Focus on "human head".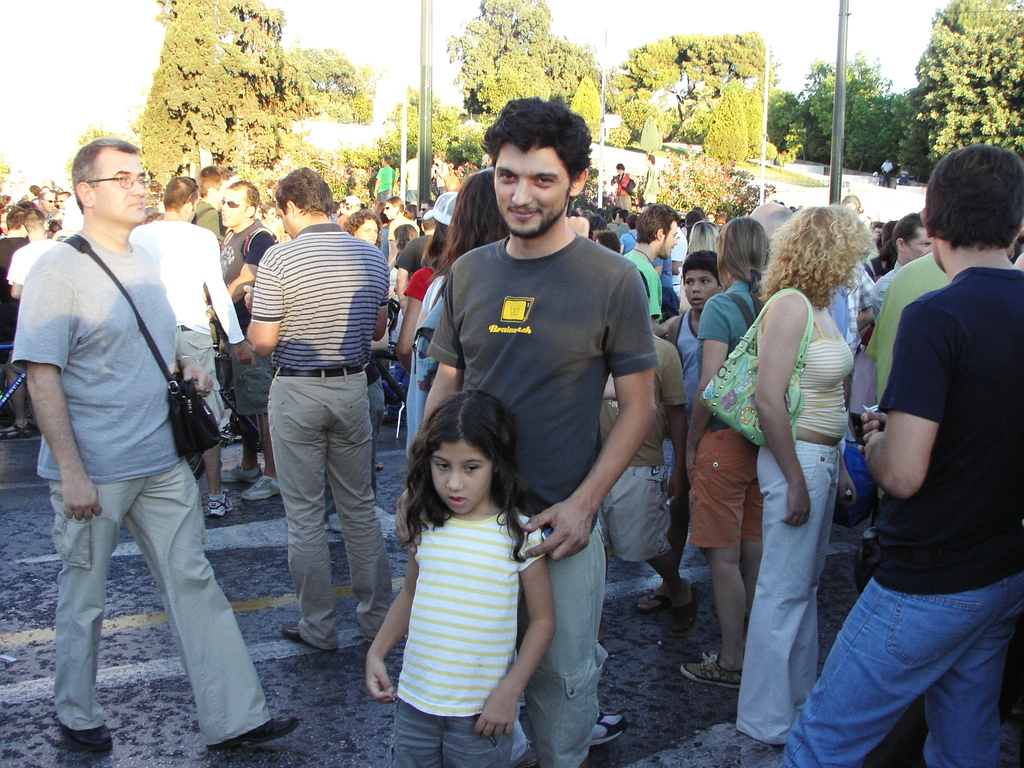
Focused at rect(874, 222, 883, 237).
